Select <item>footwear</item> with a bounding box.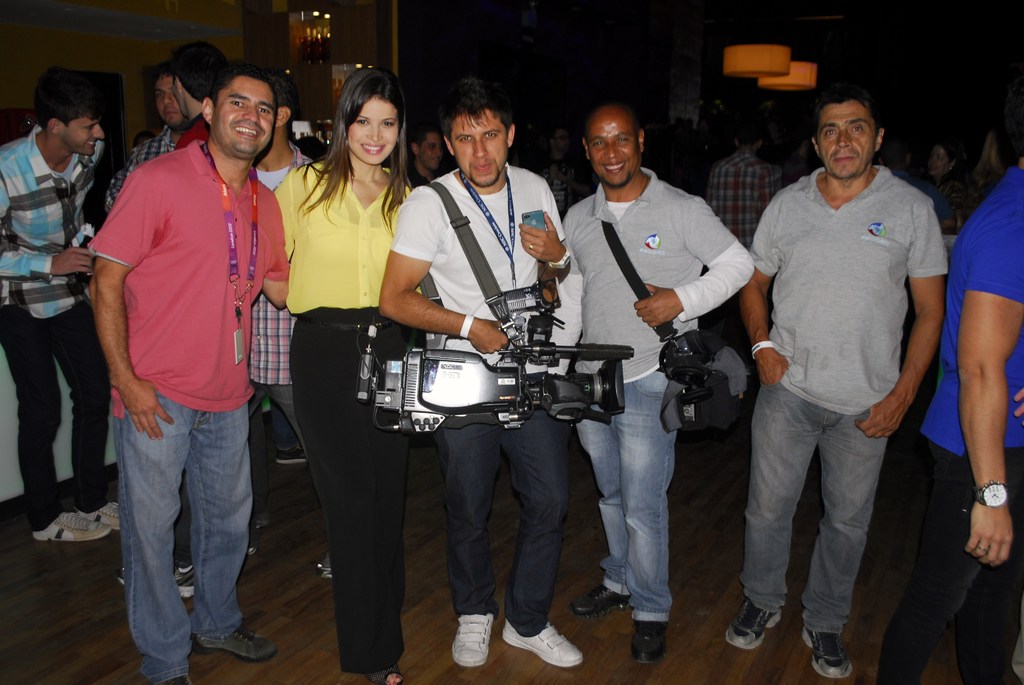
<box>365,664,405,684</box>.
